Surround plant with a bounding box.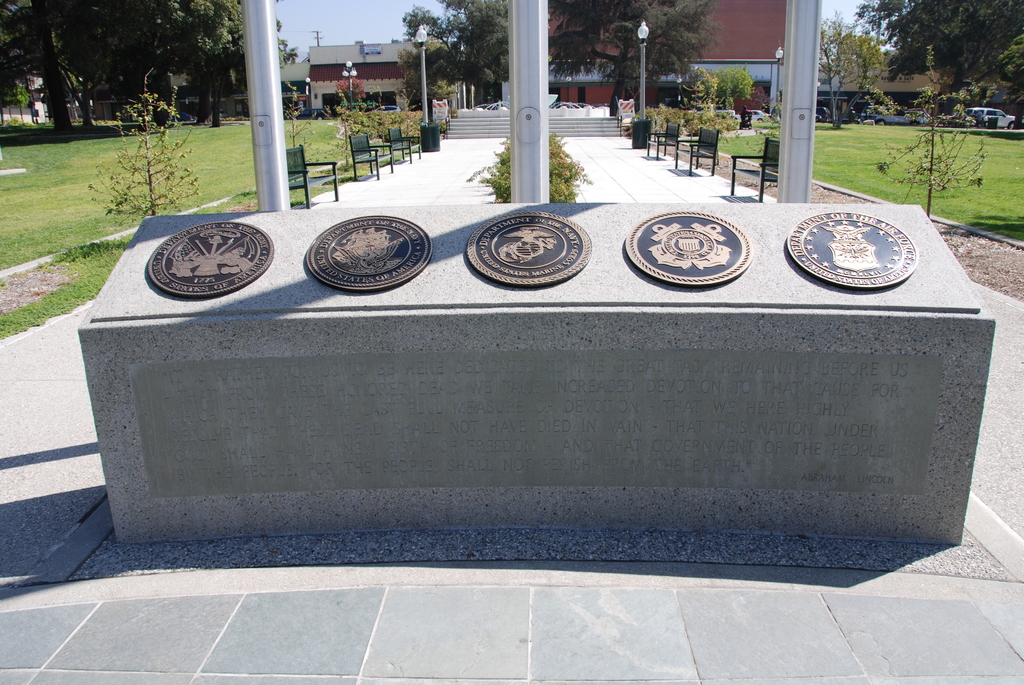
Rect(685, 104, 750, 135).
